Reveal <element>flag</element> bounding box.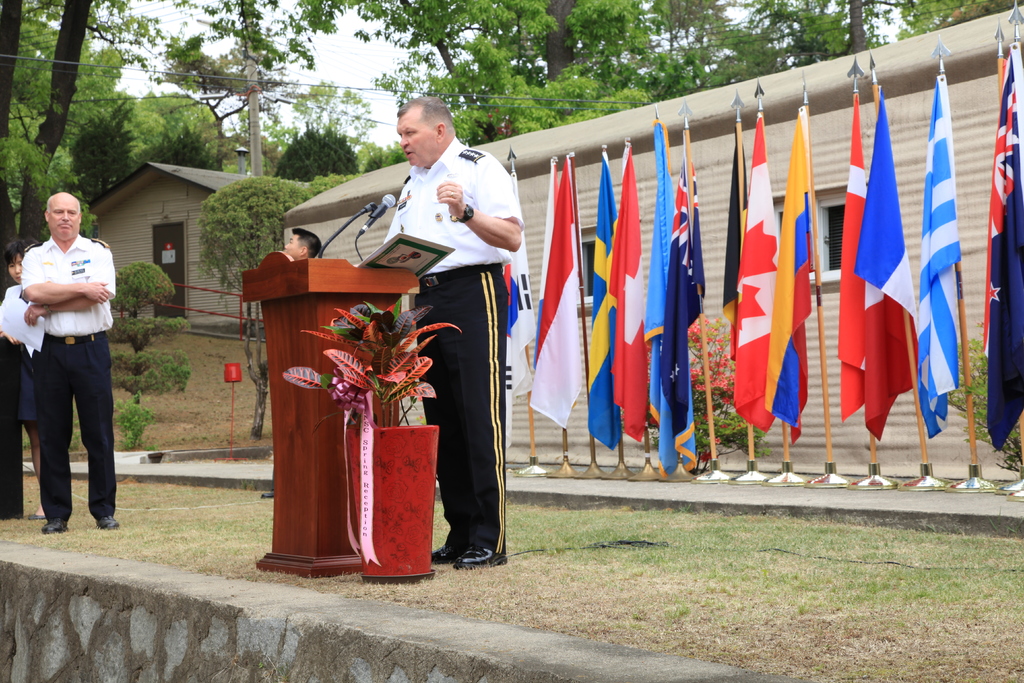
Revealed: crop(978, 40, 1021, 450).
